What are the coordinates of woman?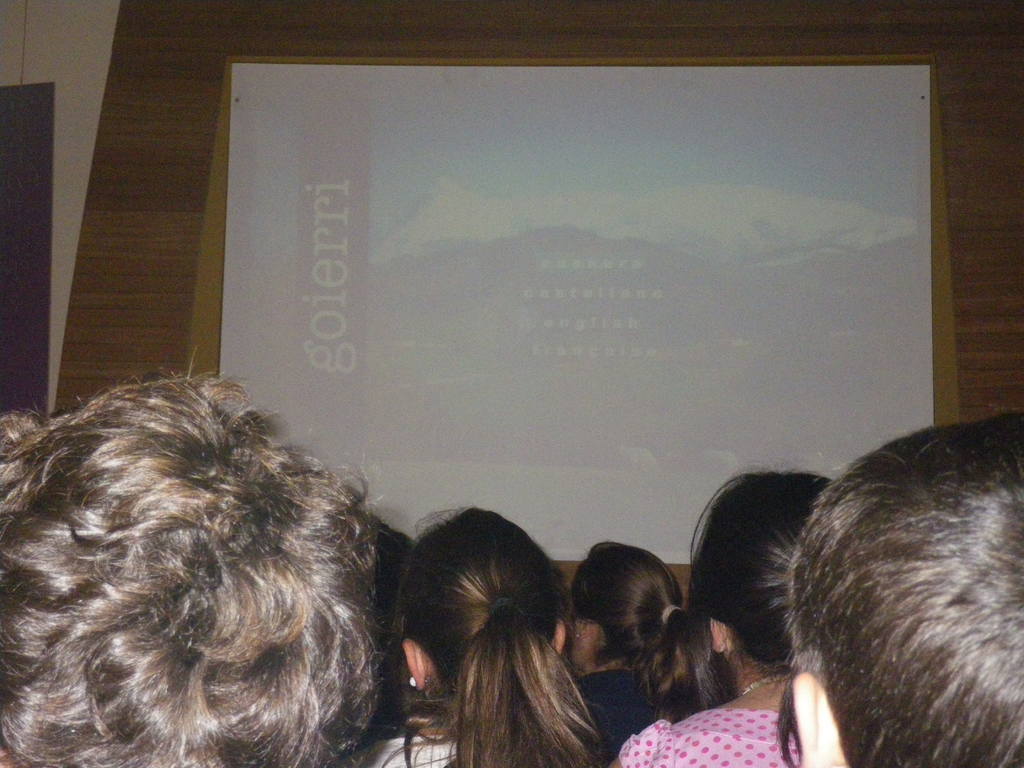
select_region(342, 481, 630, 766).
